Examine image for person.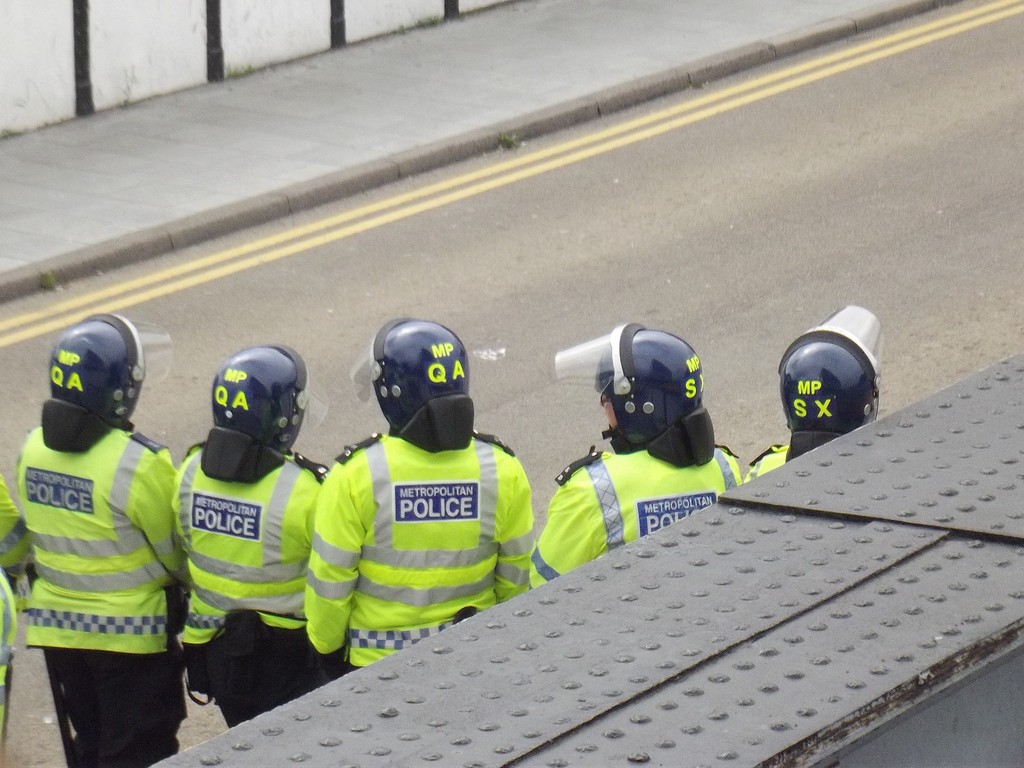
Examination result: 175 346 351 730.
